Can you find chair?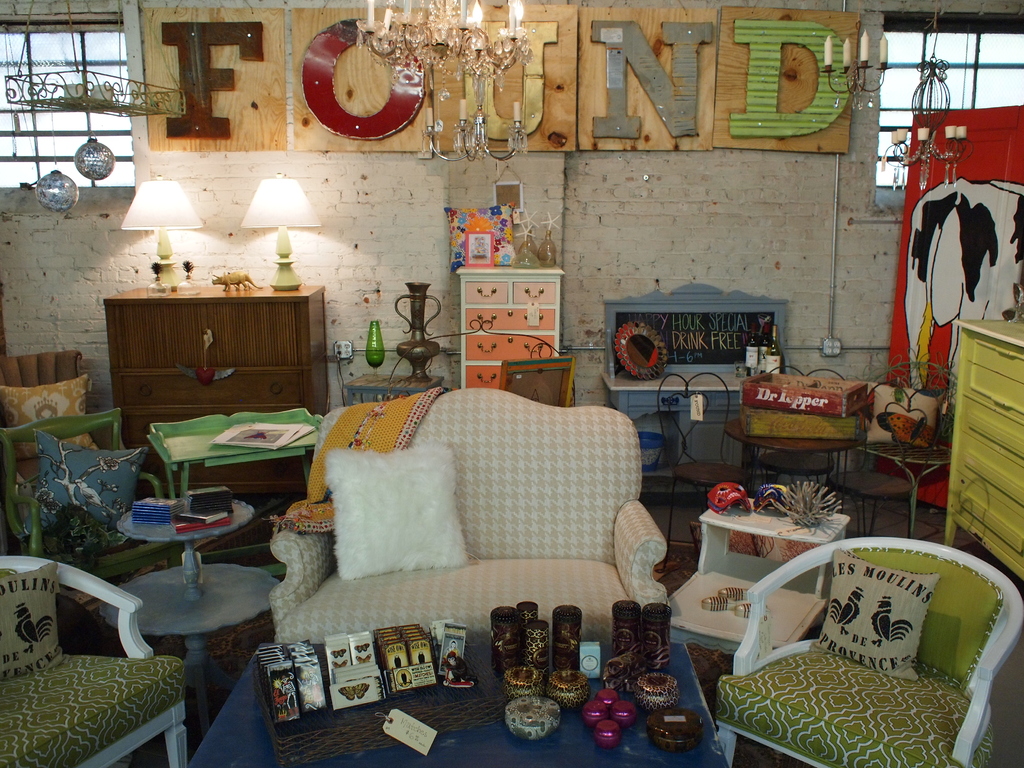
Yes, bounding box: 0/402/179/653.
